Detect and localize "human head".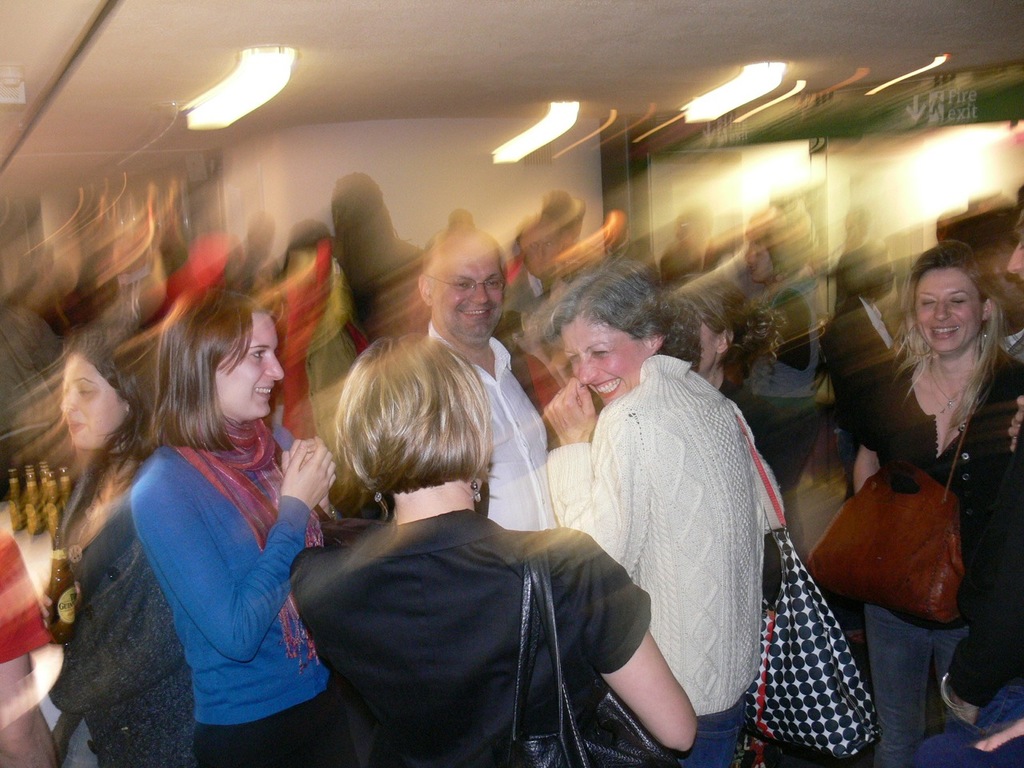
Localized at [329, 174, 390, 242].
